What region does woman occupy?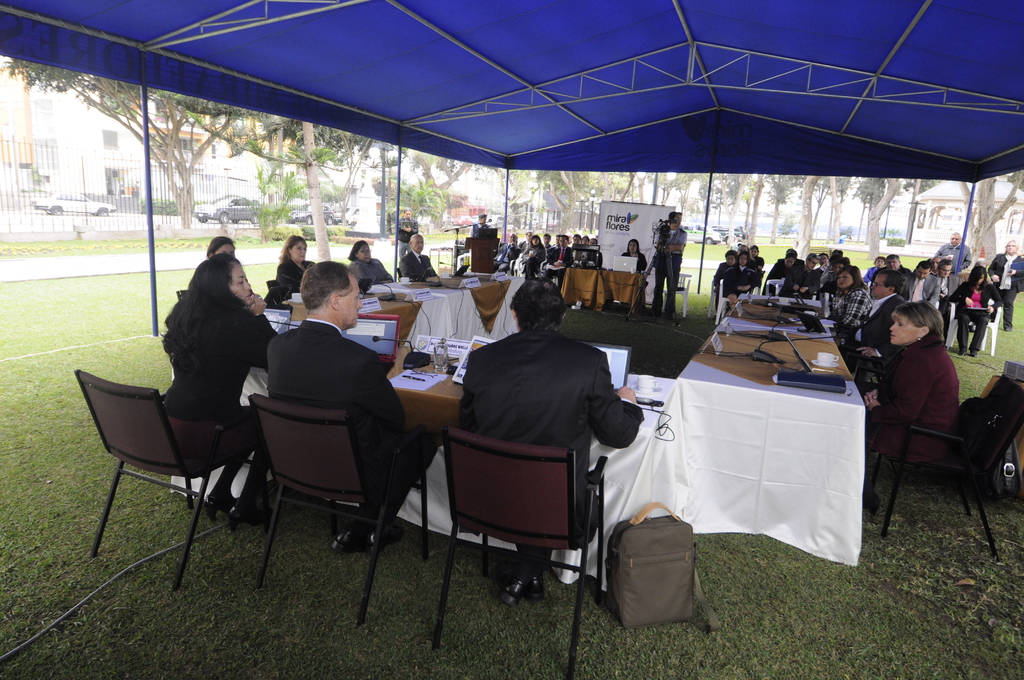
l=159, t=253, r=279, b=533.
